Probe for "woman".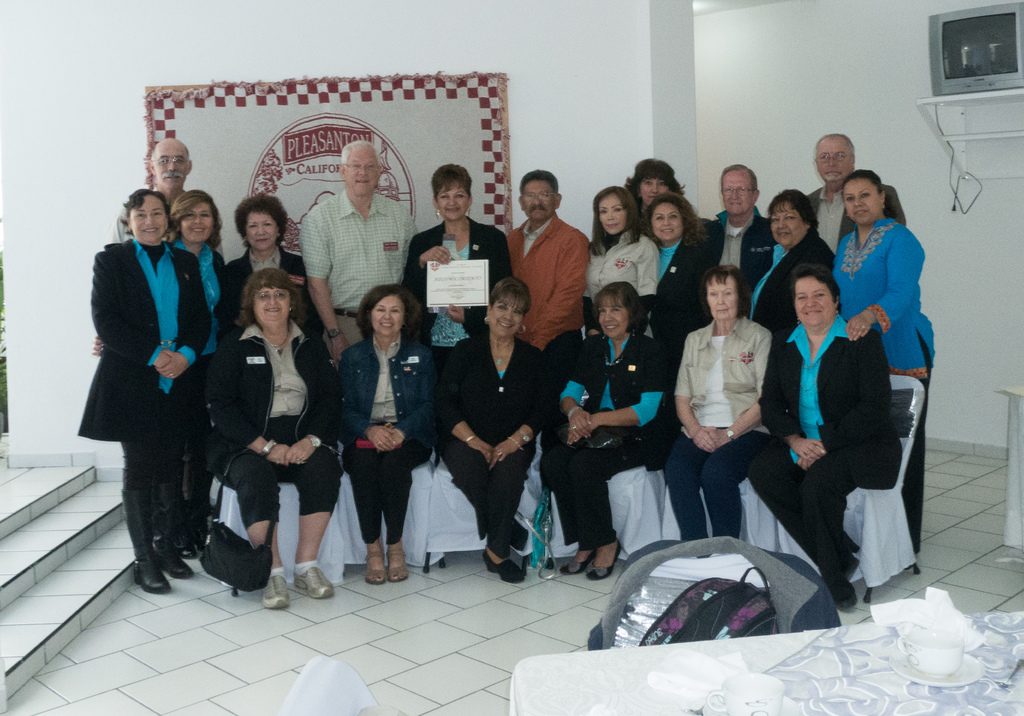
Probe result: {"left": 749, "top": 186, "right": 841, "bottom": 348}.
